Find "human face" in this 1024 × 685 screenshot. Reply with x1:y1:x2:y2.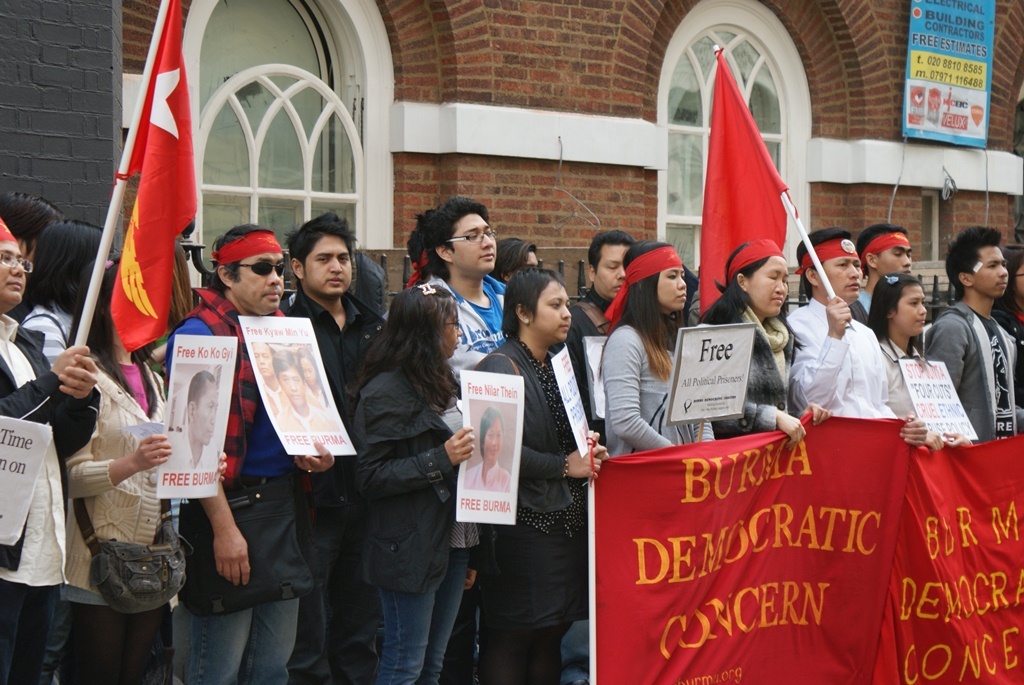
301:358:315:385.
